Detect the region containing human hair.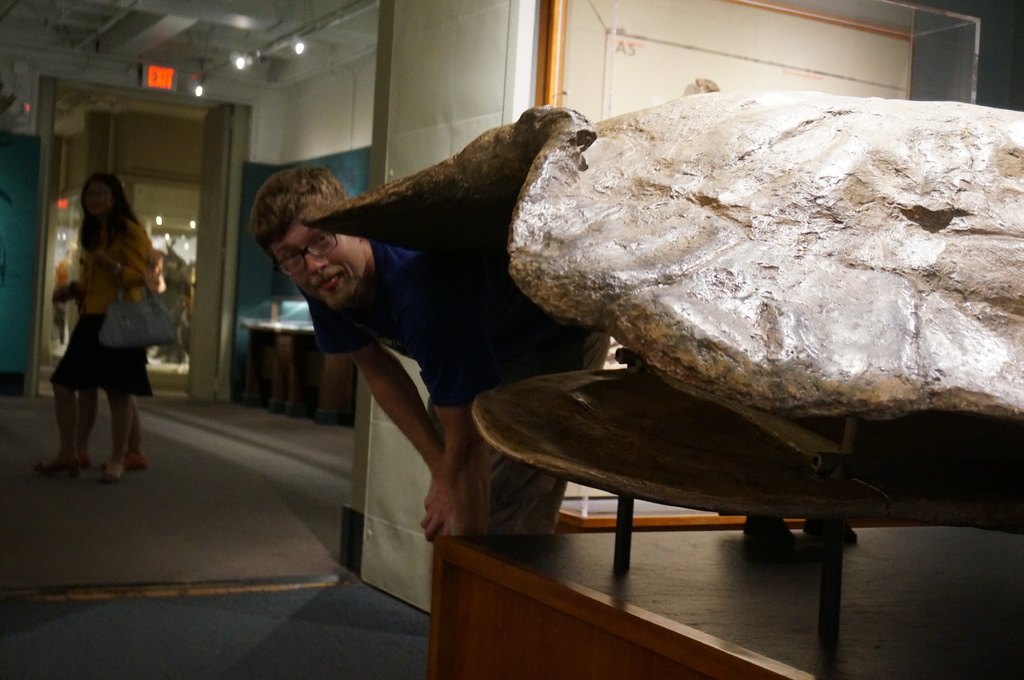
76,174,139,253.
